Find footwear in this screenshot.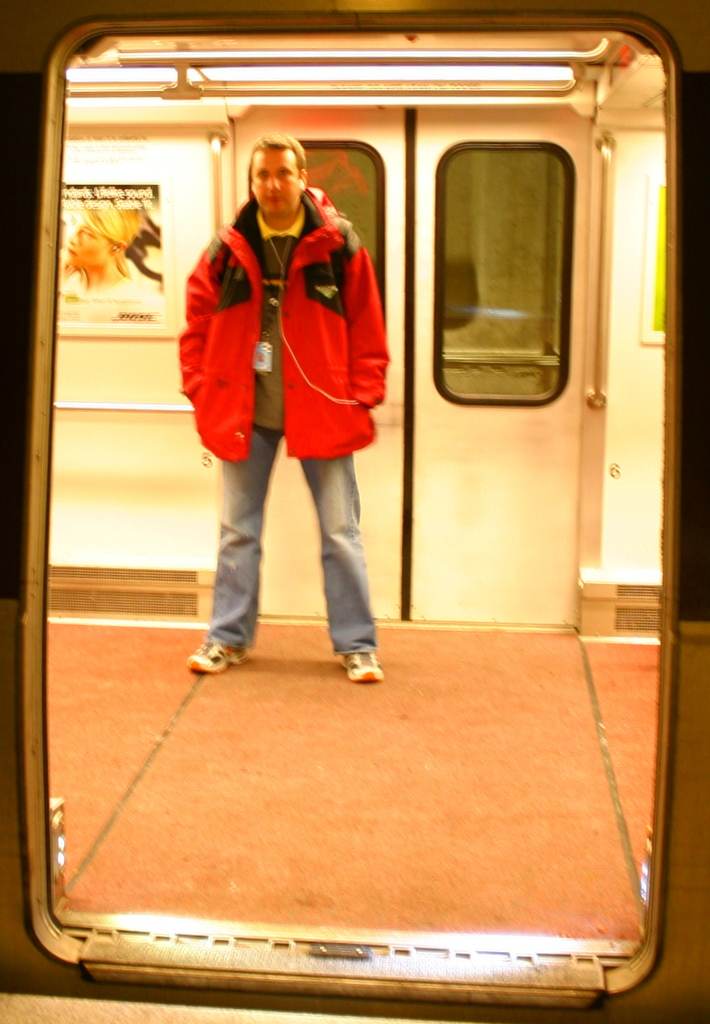
The bounding box for footwear is select_region(192, 636, 247, 674).
